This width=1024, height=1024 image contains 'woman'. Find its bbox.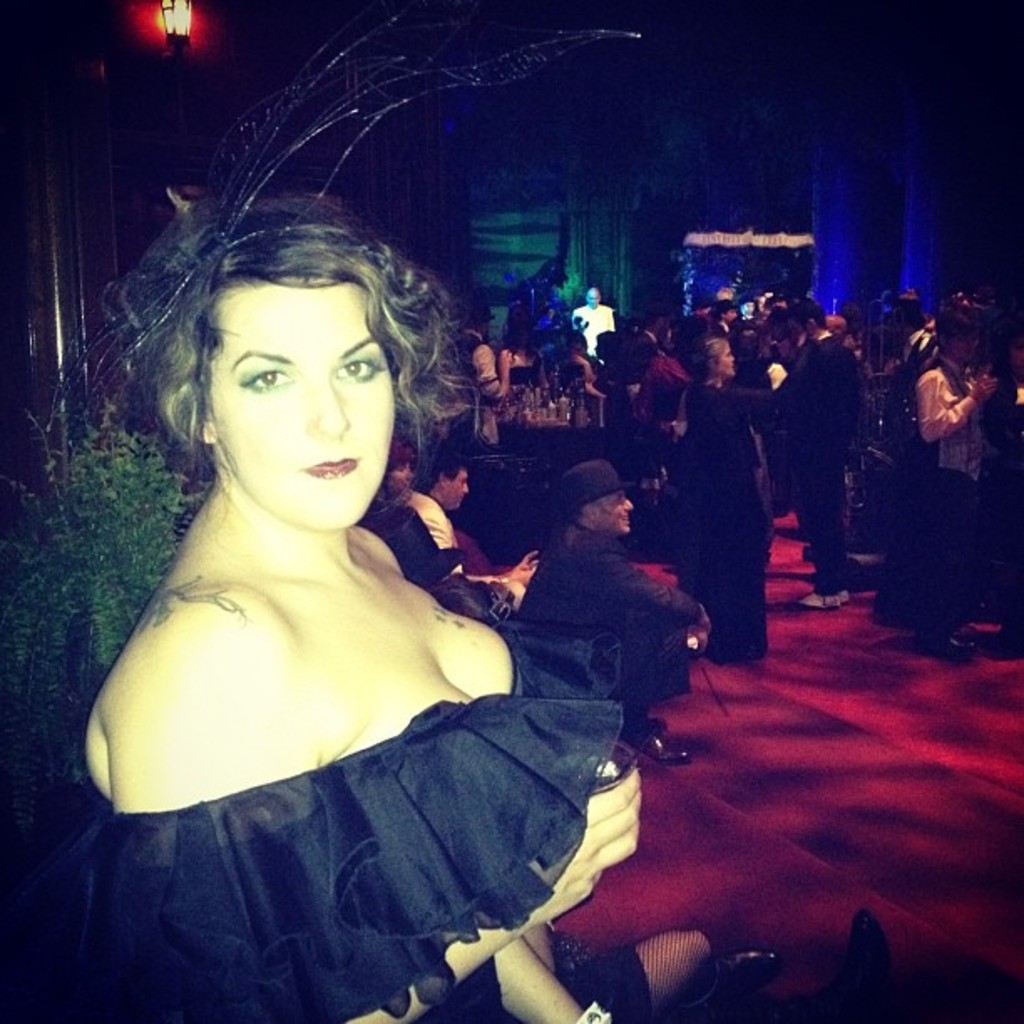
[x1=54, y1=136, x2=653, y2=1002].
